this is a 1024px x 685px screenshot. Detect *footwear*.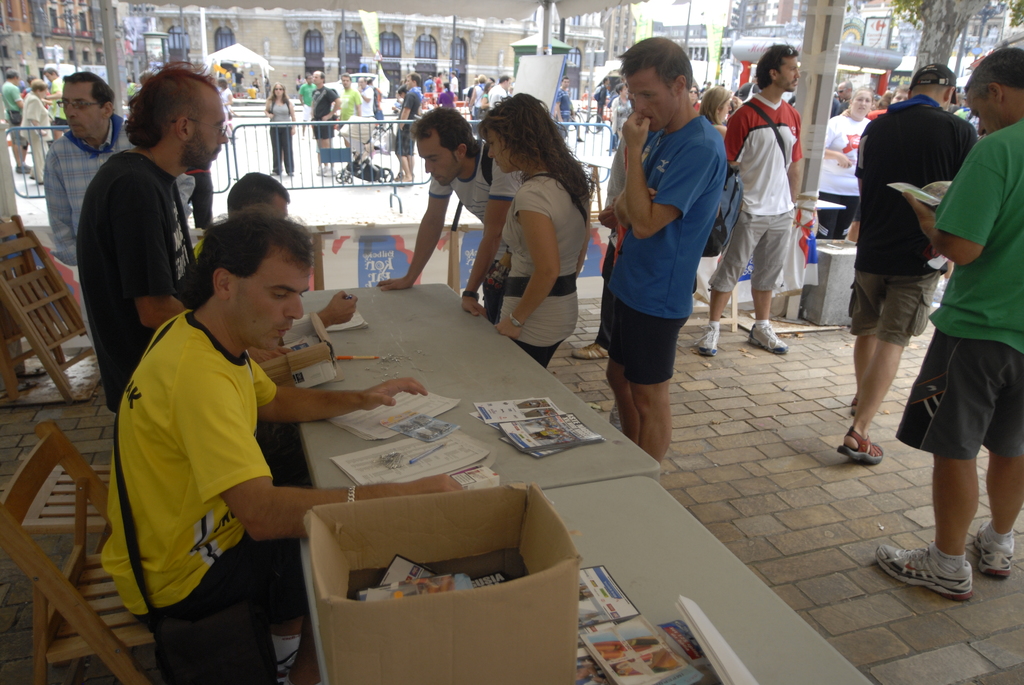
[x1=16, y1=167, x2=32, y2=175].
